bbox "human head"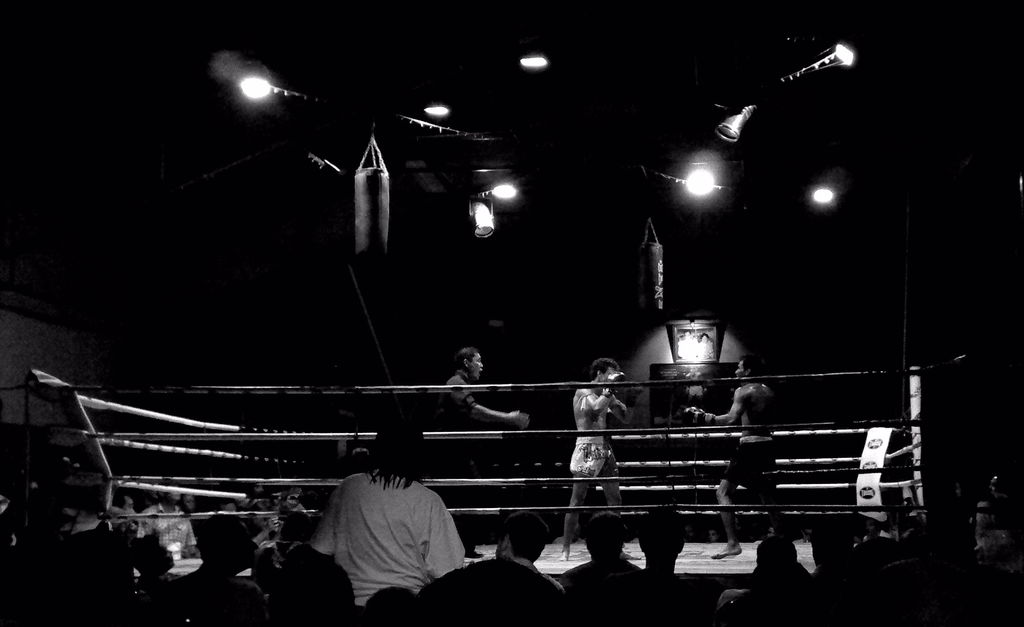
[177, 493, 195, 517]
